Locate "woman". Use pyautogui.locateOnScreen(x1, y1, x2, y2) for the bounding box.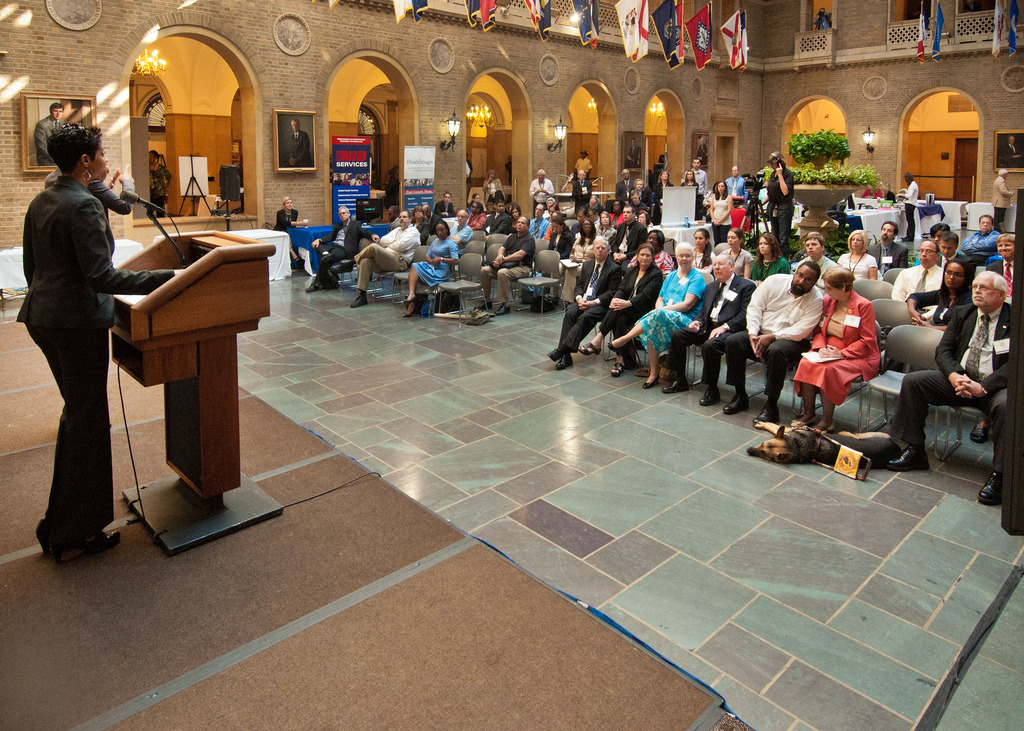
pyautogui.locateOnScreen(545, 204, 561, 224).
